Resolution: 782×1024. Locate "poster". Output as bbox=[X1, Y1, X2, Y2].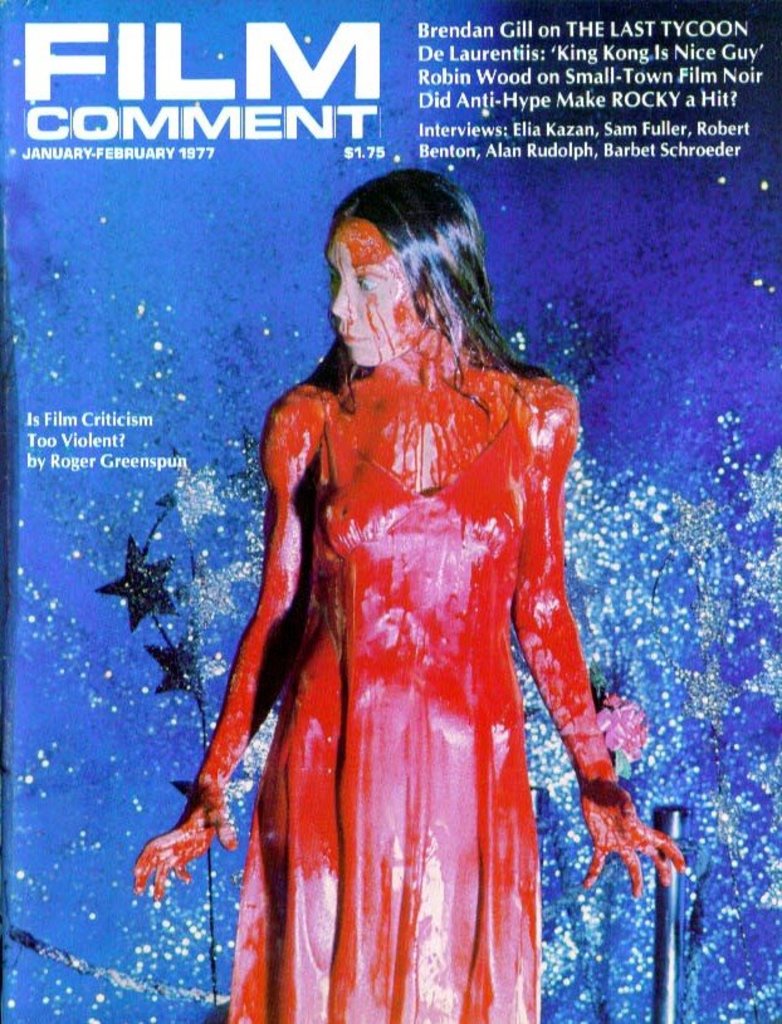
bbox=[0, 0, 781, 1023].
